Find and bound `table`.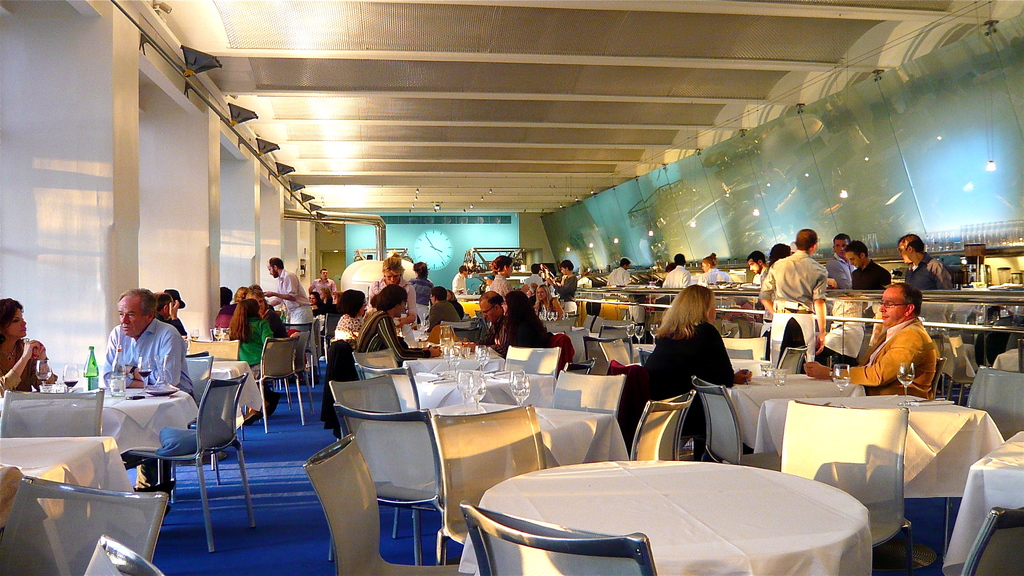
Bound: x1=401 y1=340 x2=508 y2=381.
